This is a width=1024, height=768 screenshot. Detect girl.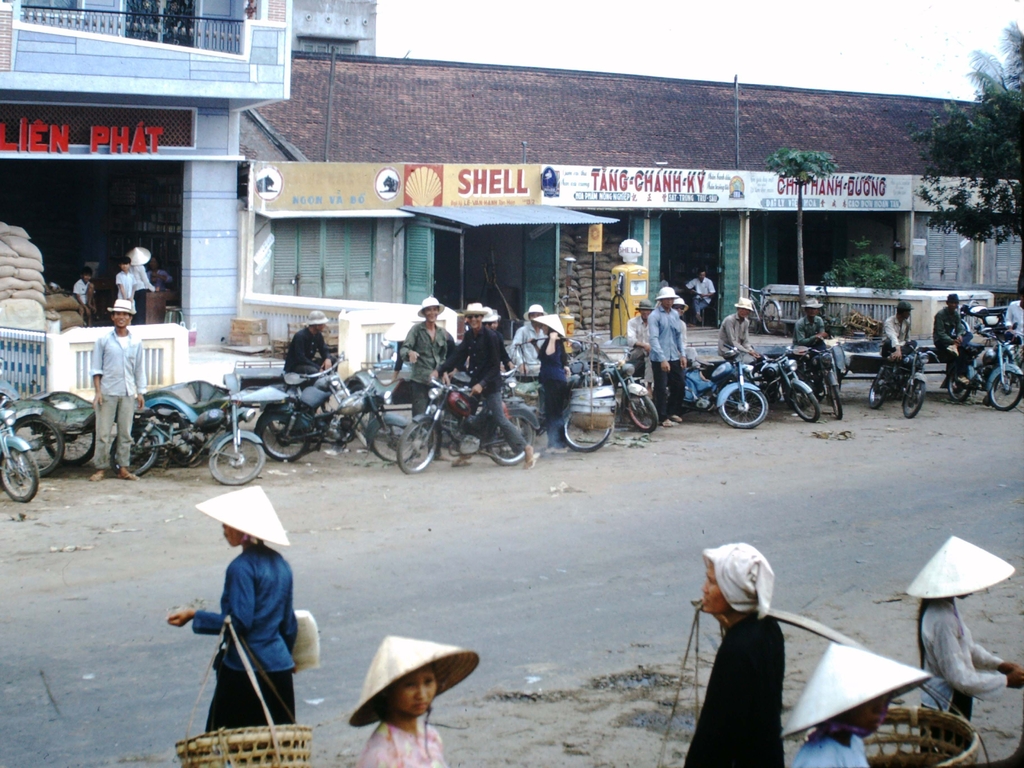
355/662/447/767.
